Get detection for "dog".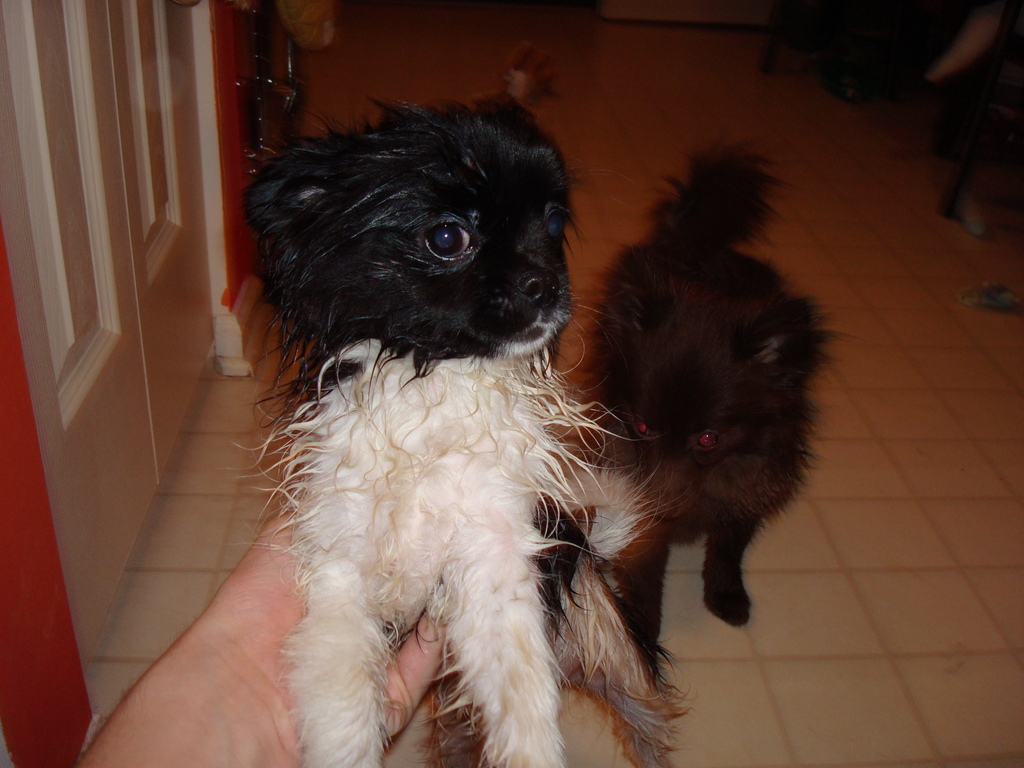
Detection: region(230, 94, 697, 767).
